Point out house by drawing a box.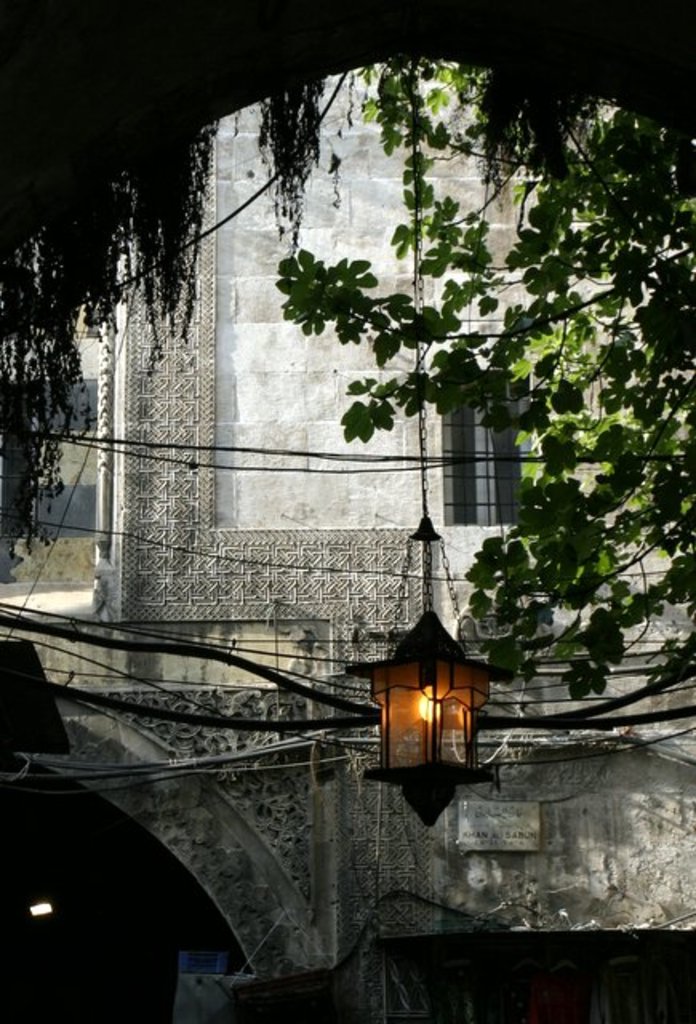
0:56:694:1022.
